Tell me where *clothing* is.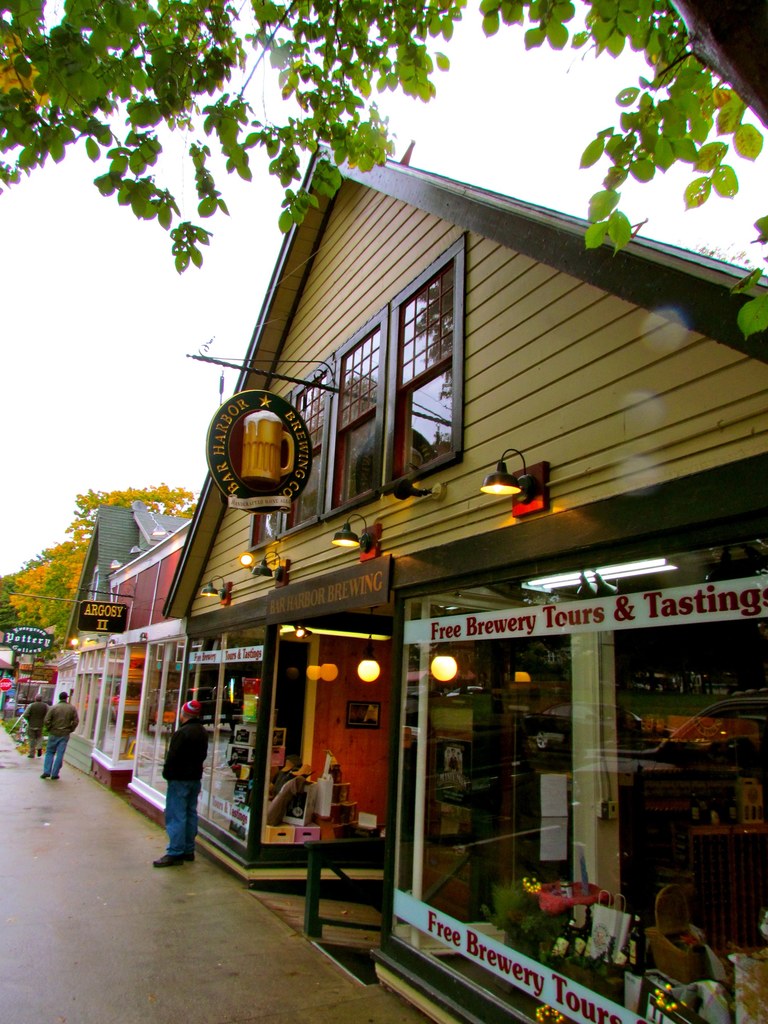
*clothing* is at (19,697,47,756).
